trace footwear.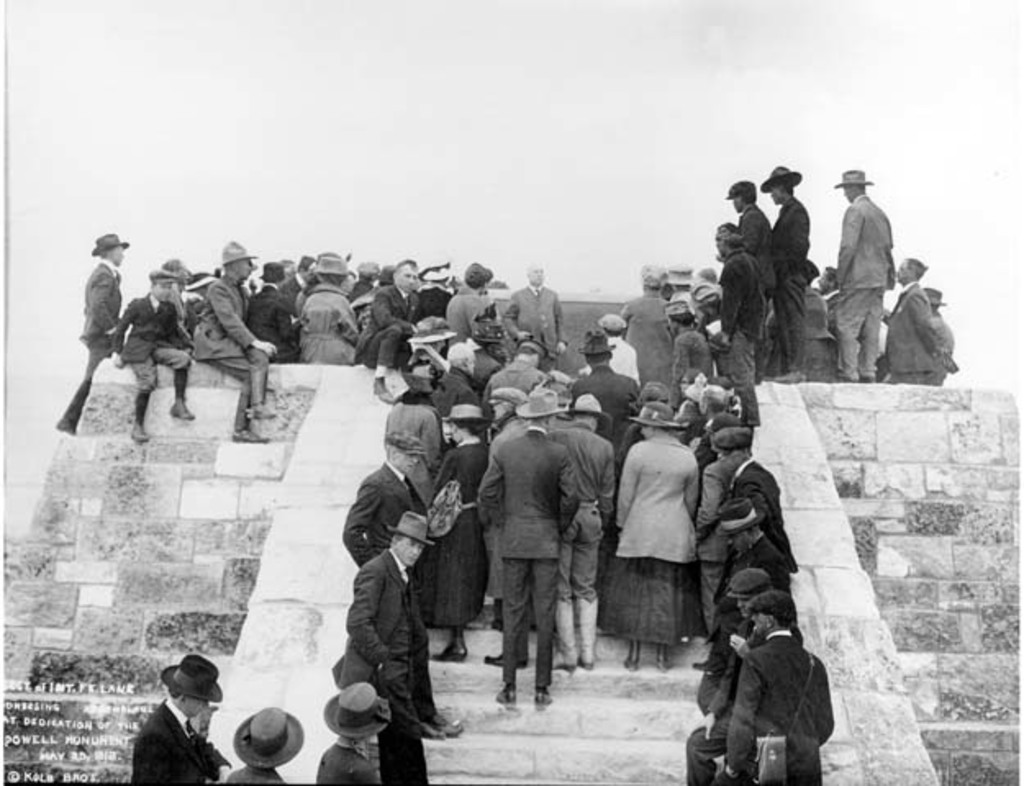
Traced to bbox(247, 365, 277, 422).
